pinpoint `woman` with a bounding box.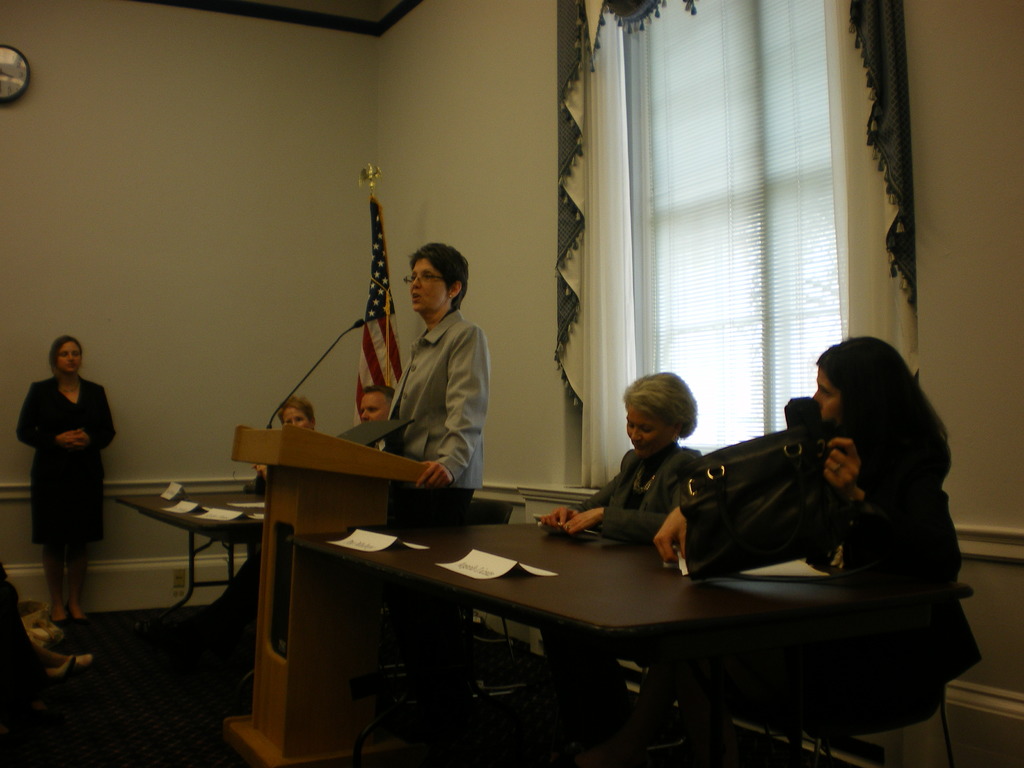
left=650, top=330, right=981, bottom=742.
